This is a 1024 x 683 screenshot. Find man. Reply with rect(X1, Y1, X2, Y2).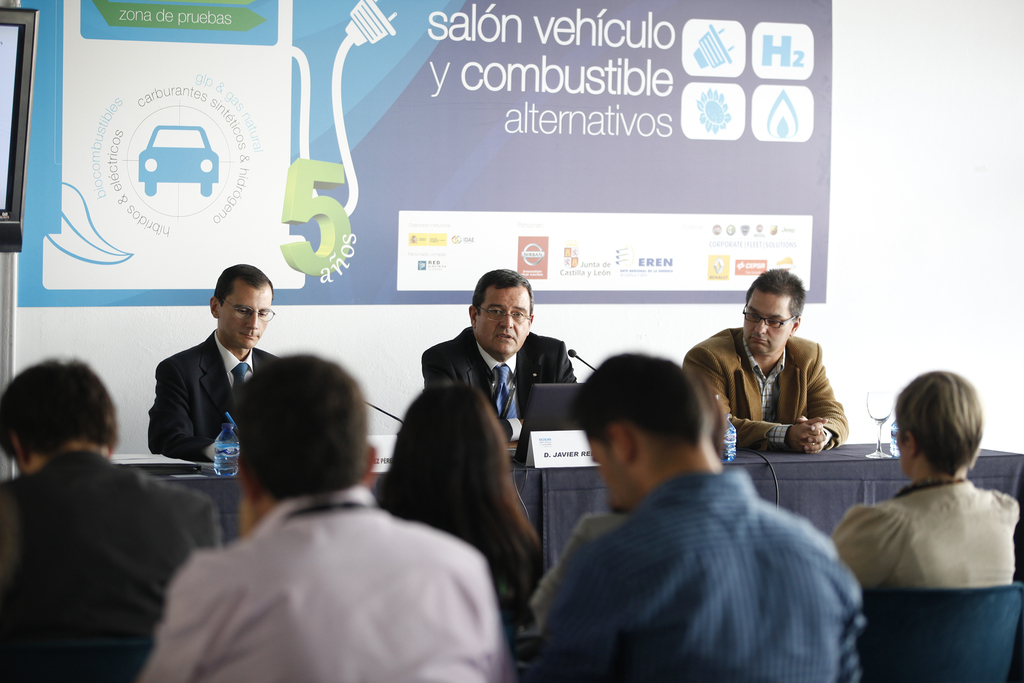
rect(139, 357, 514, 682).
